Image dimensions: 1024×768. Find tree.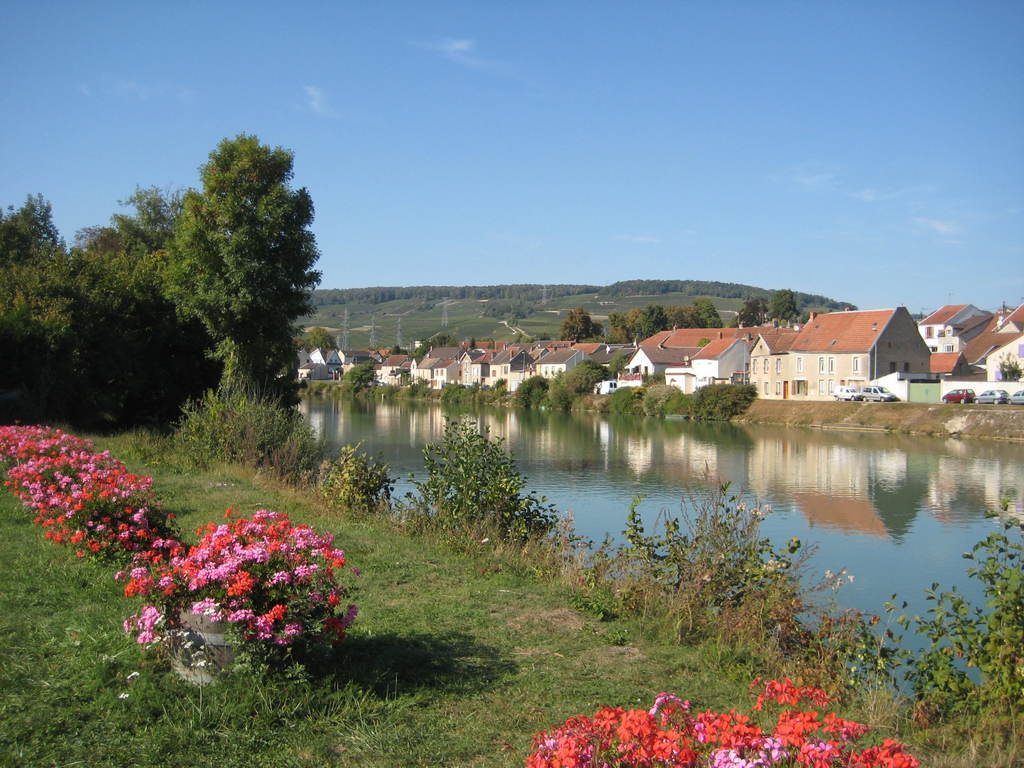
x1=627 y1=300 x2=669 y2=340.
